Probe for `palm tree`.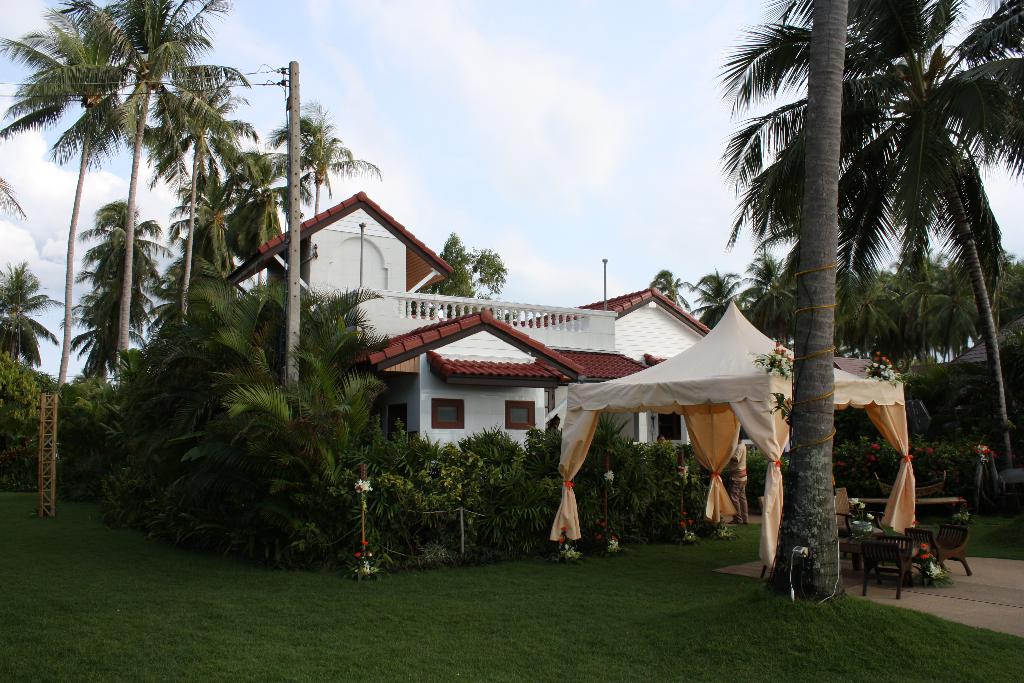
Probe result: (left=830, top=254, right=904, bottom=360).
